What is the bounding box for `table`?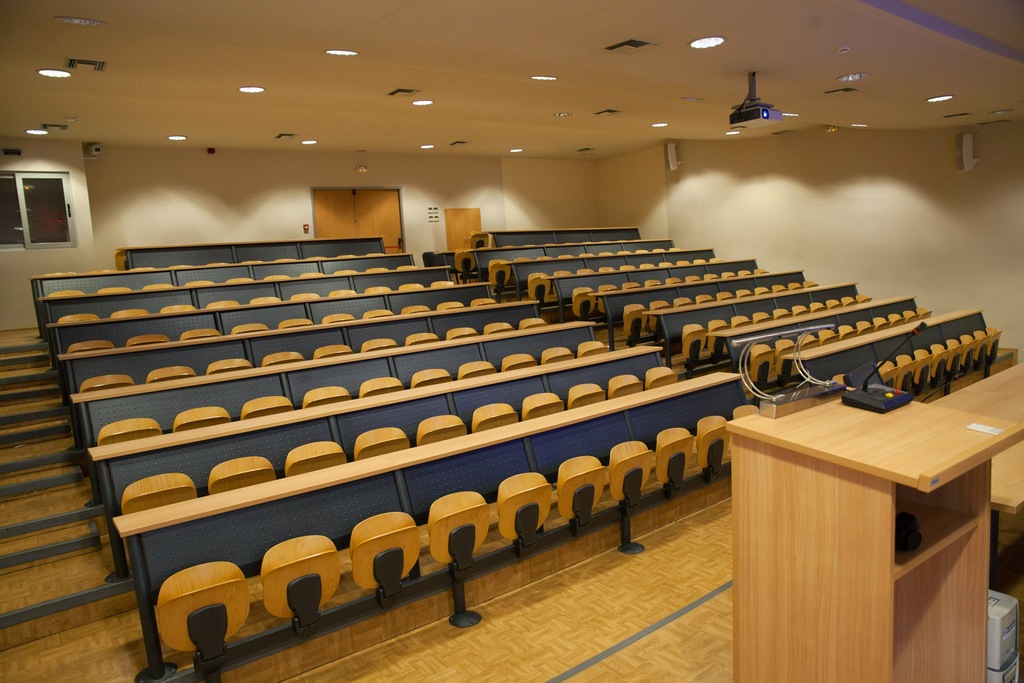
<bbox>42, 265, 449, 349</bbox>.
